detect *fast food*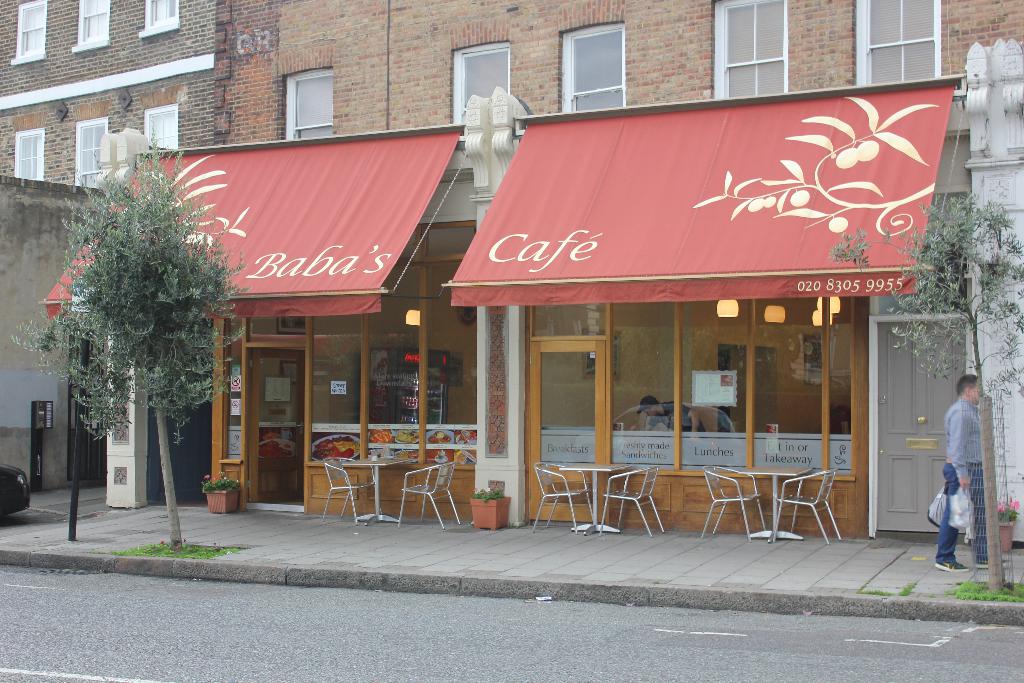
pyautogui.locateOnScreen(453, 429, 478, 443)
